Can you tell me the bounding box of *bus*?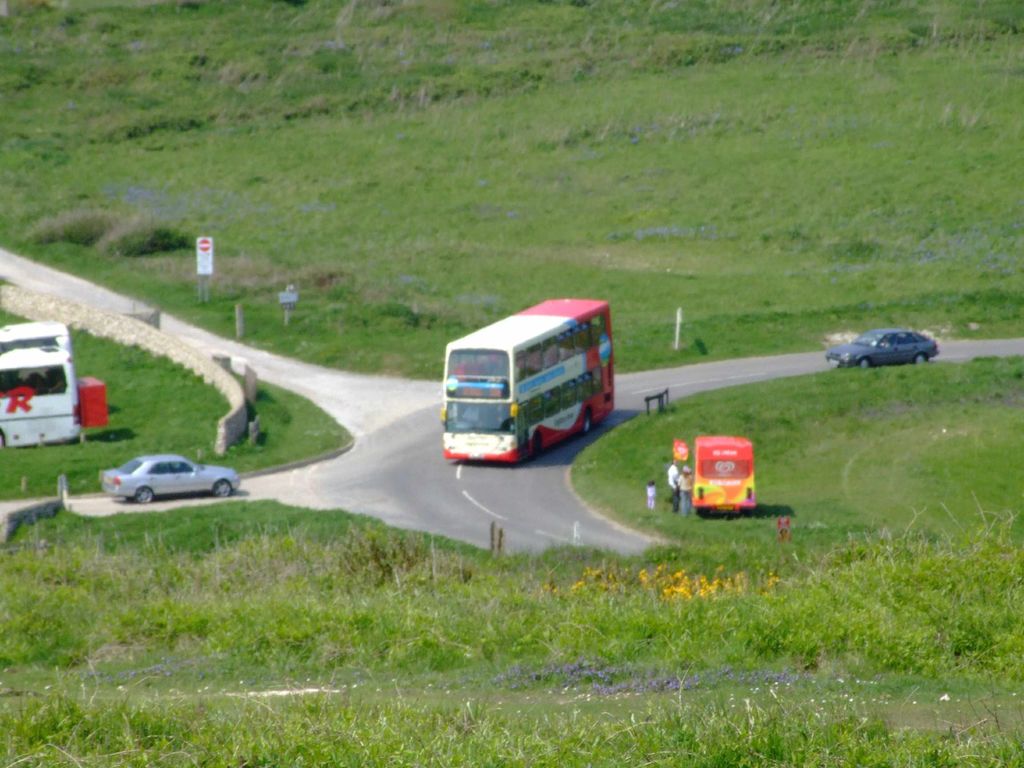
BBox(0, 347, 104, 445).
